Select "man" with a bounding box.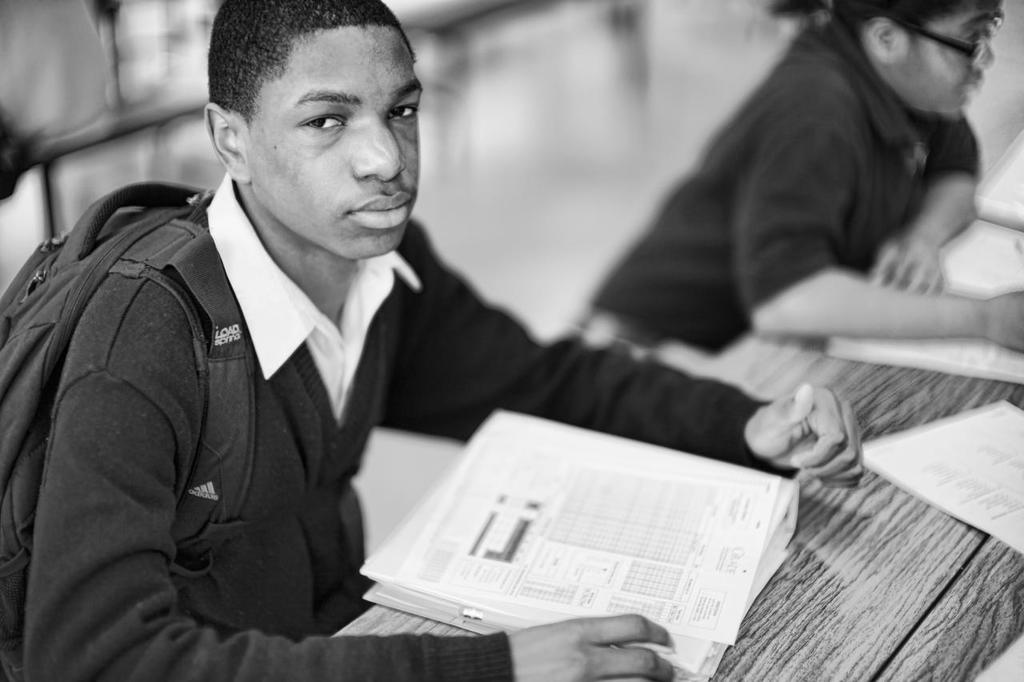
(17,0,866,681).
